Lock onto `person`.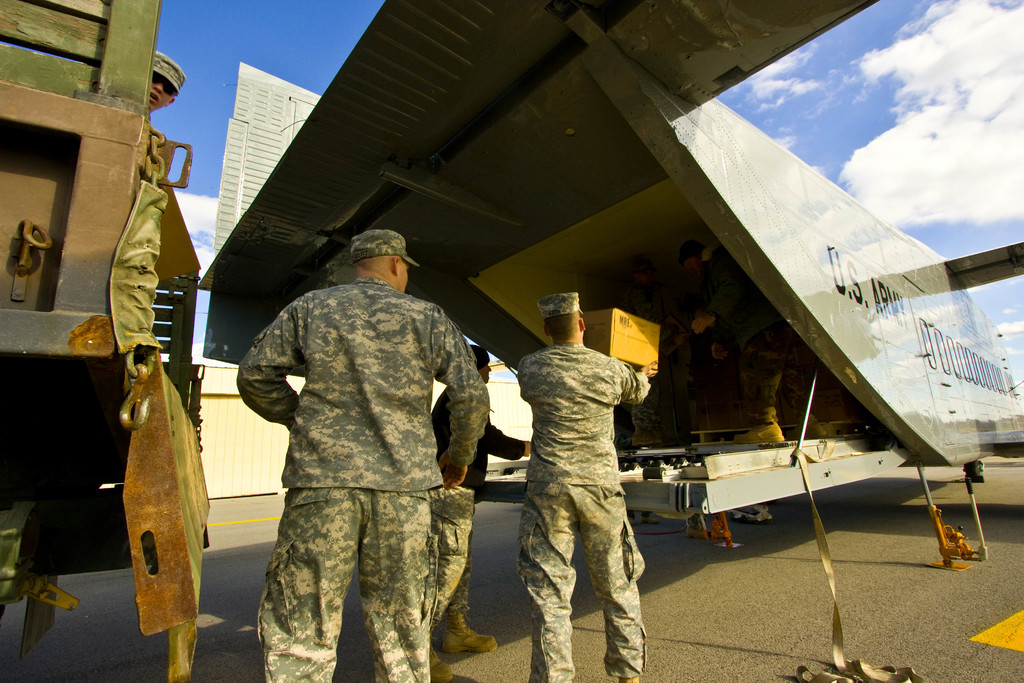
Locked: Rect(688, 242, 760, 419).
